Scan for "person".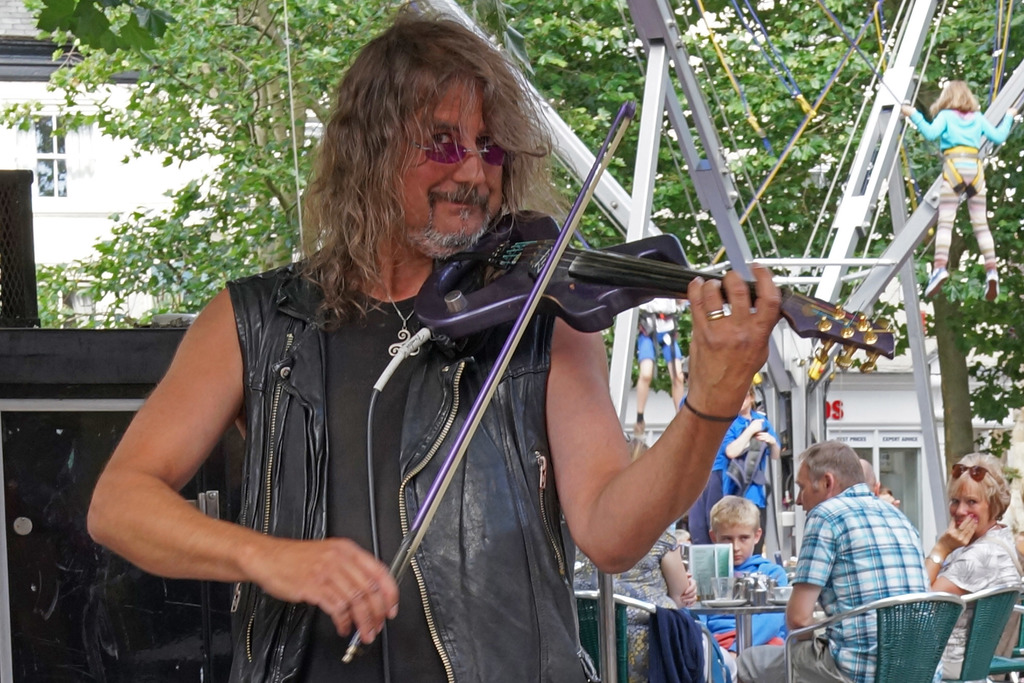
Scan result: bbox=(893, 79, 1023, 310).
